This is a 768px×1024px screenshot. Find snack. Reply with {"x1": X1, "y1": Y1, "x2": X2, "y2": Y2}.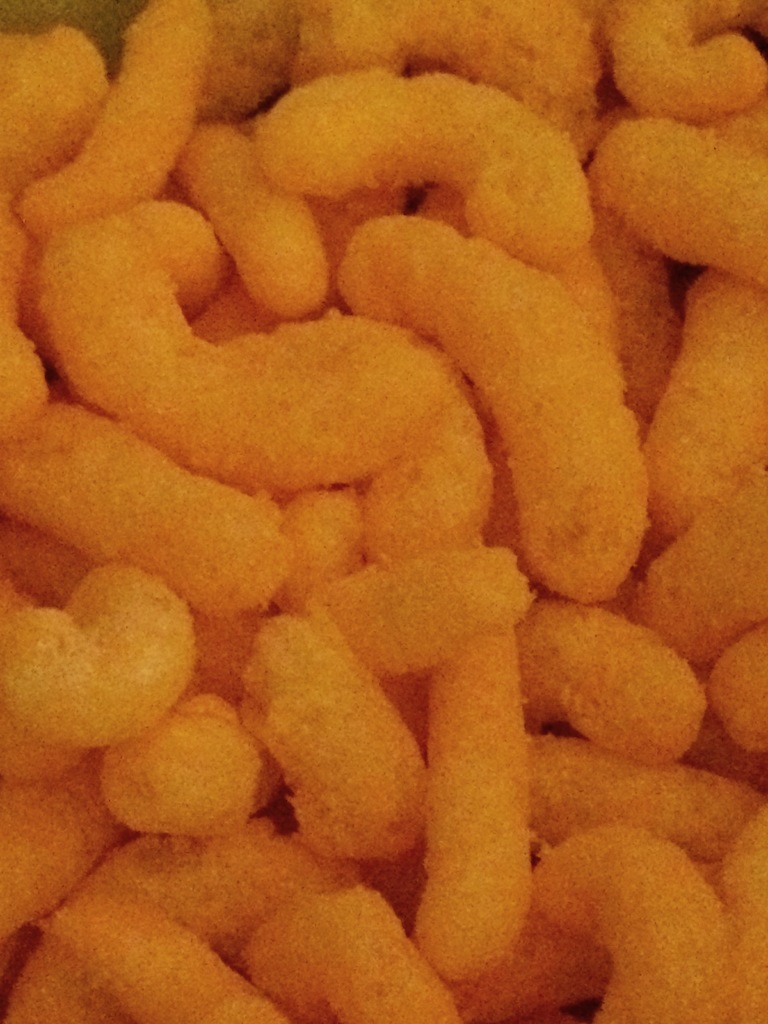
{"x1": 0, "y1": 121, "x2": 708, "y2": 928}.
